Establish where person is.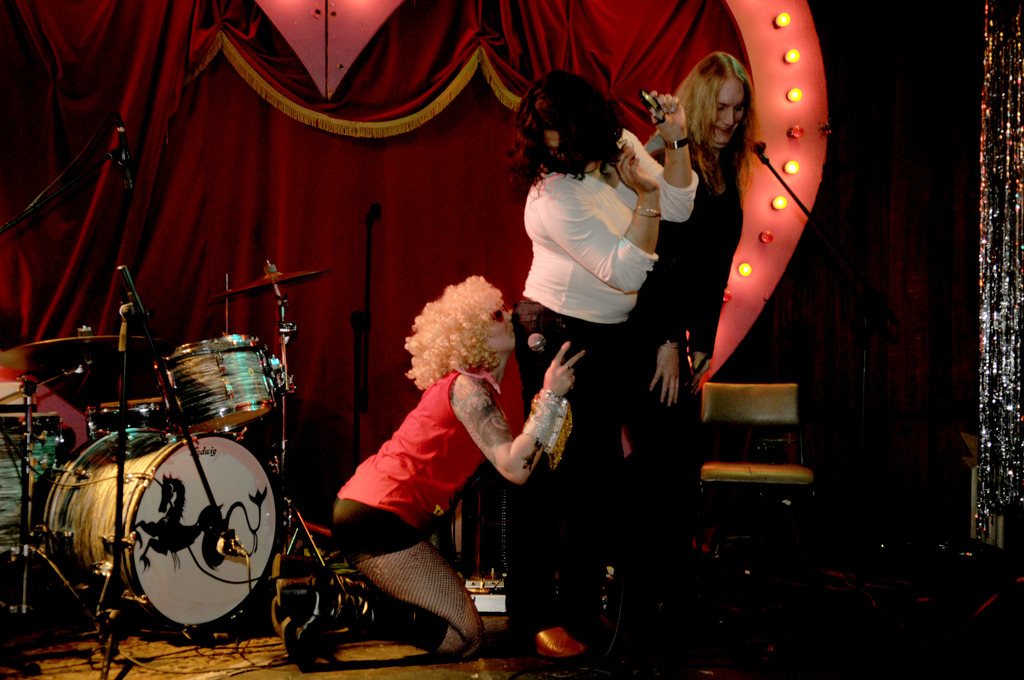
Established at bbox=(511, 66, 703, 663).
